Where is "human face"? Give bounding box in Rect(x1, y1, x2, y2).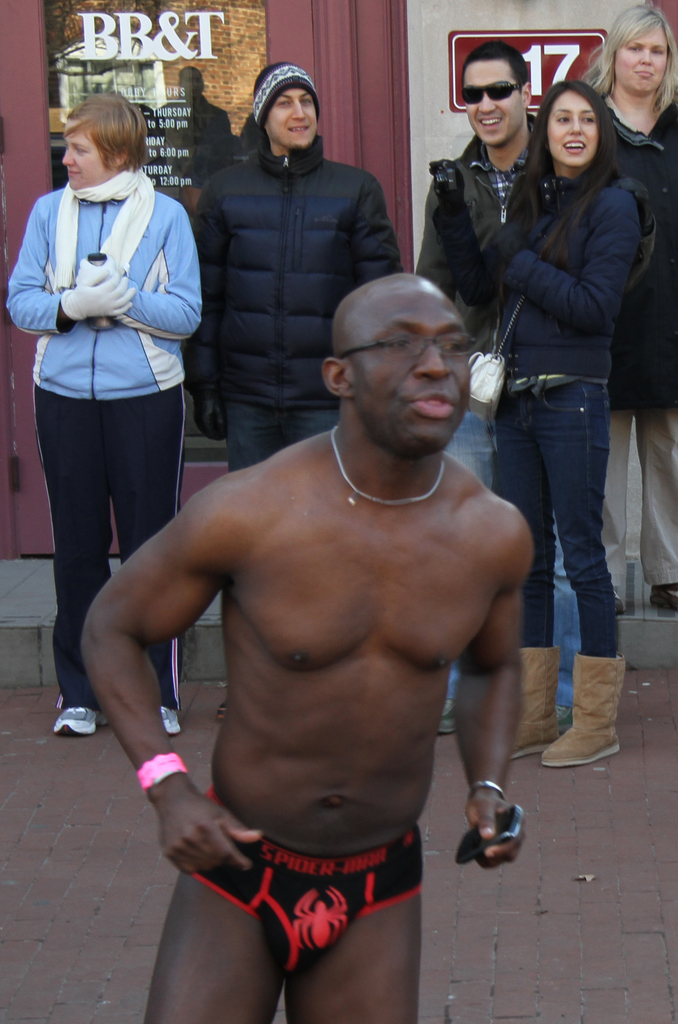
Rect(351, 286, 472, 442).
